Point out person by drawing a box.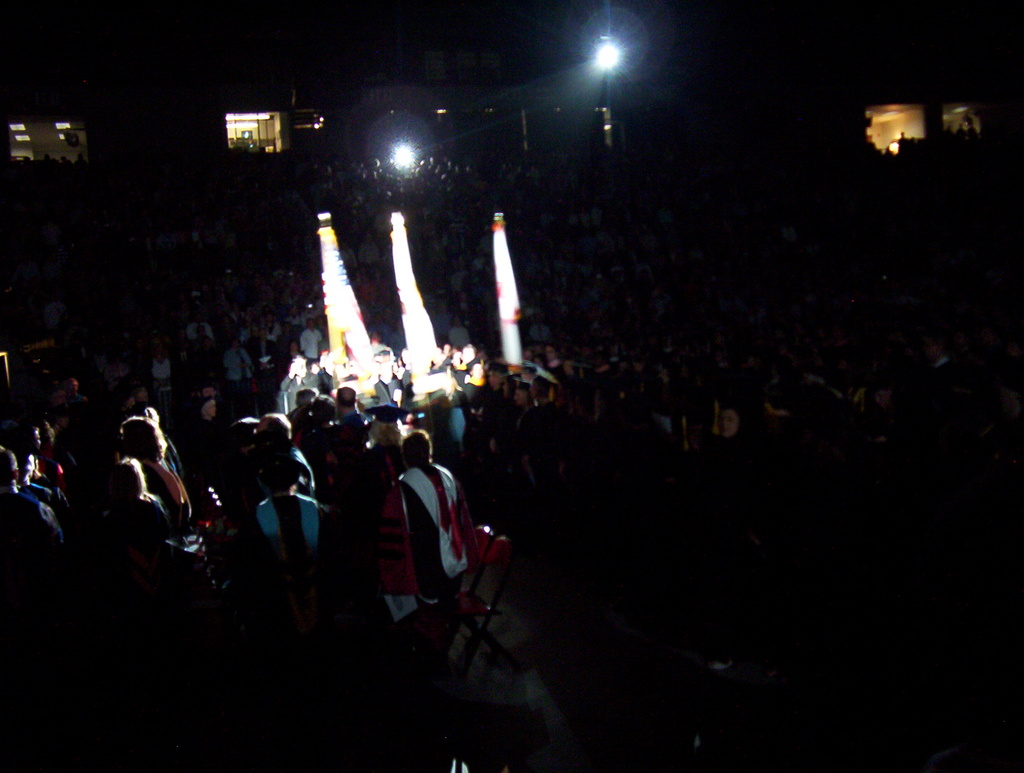
select_region(362, 401, 407, 500).
